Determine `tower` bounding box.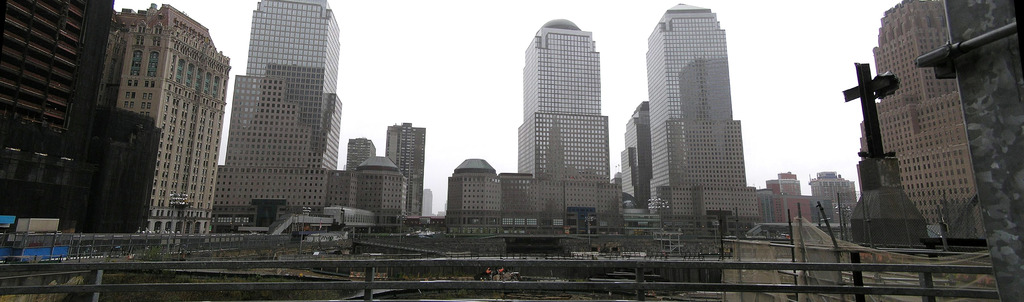
Determined: pyautogui.locateOnScreen(444, 14, 626, 232).
